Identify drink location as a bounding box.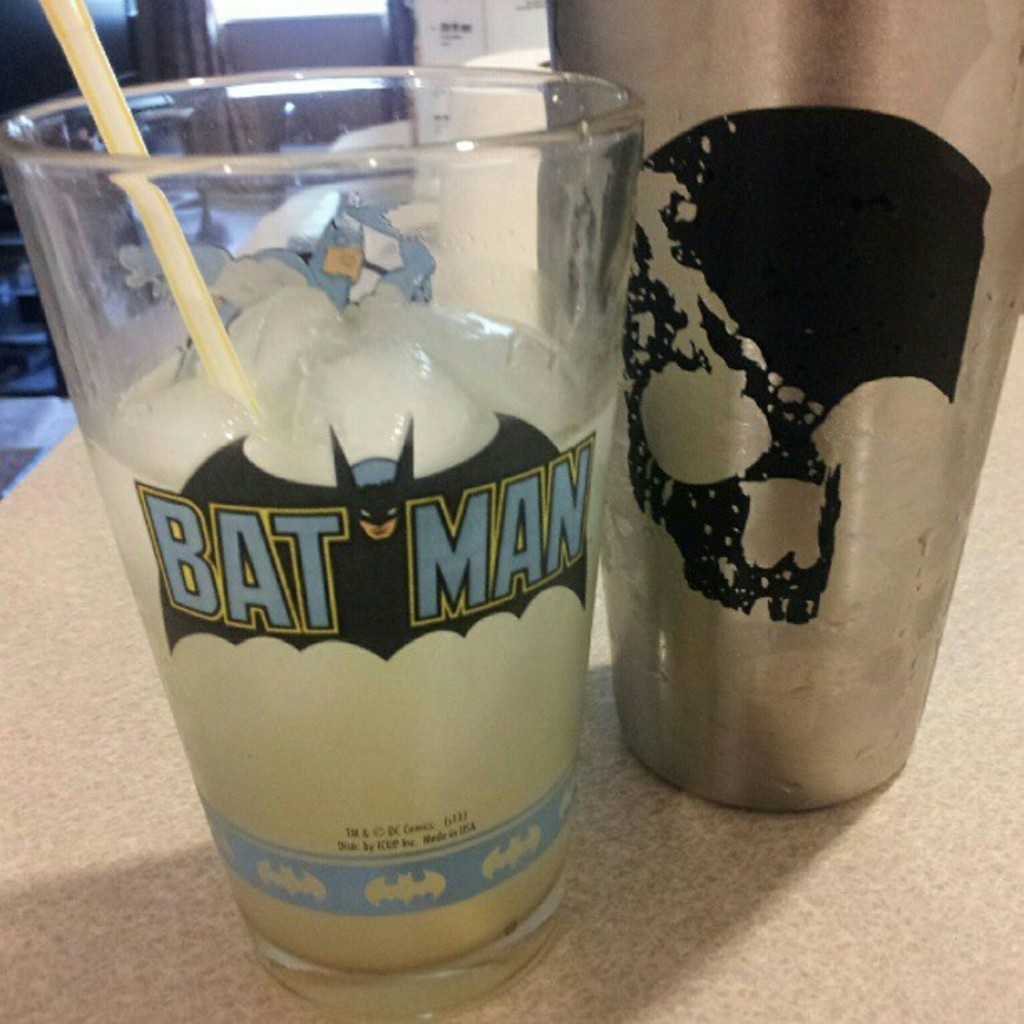
select_region(79, 298, 587, 1022).
